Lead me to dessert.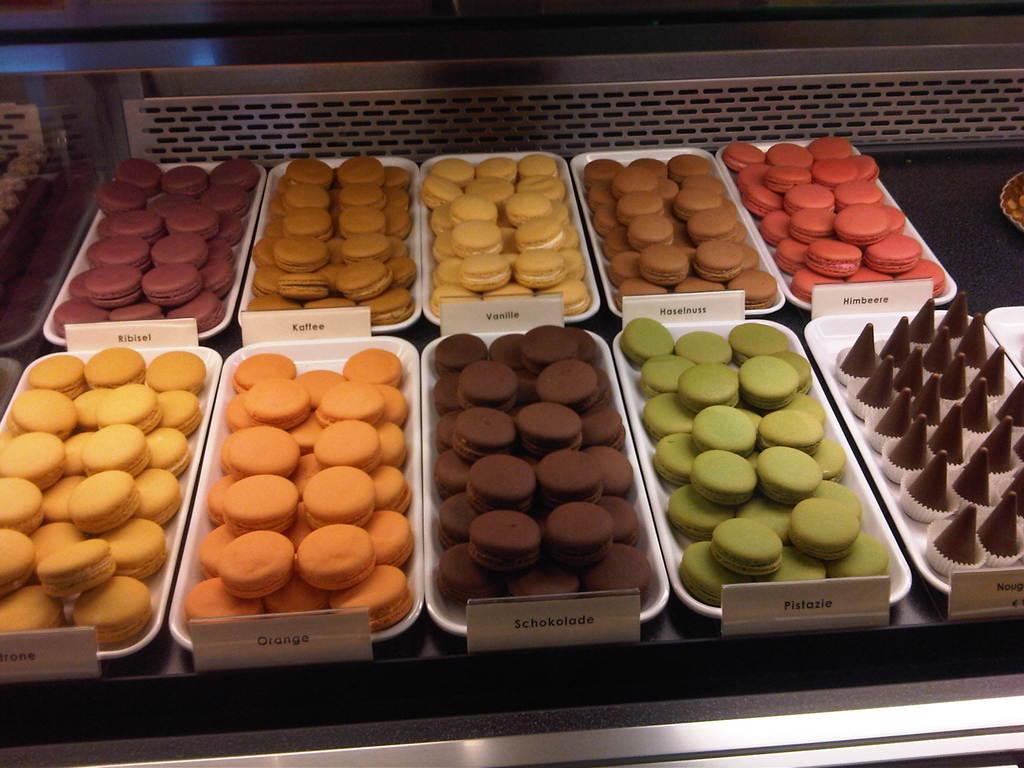
Lead to BBox(265, 584, 326, 610).
